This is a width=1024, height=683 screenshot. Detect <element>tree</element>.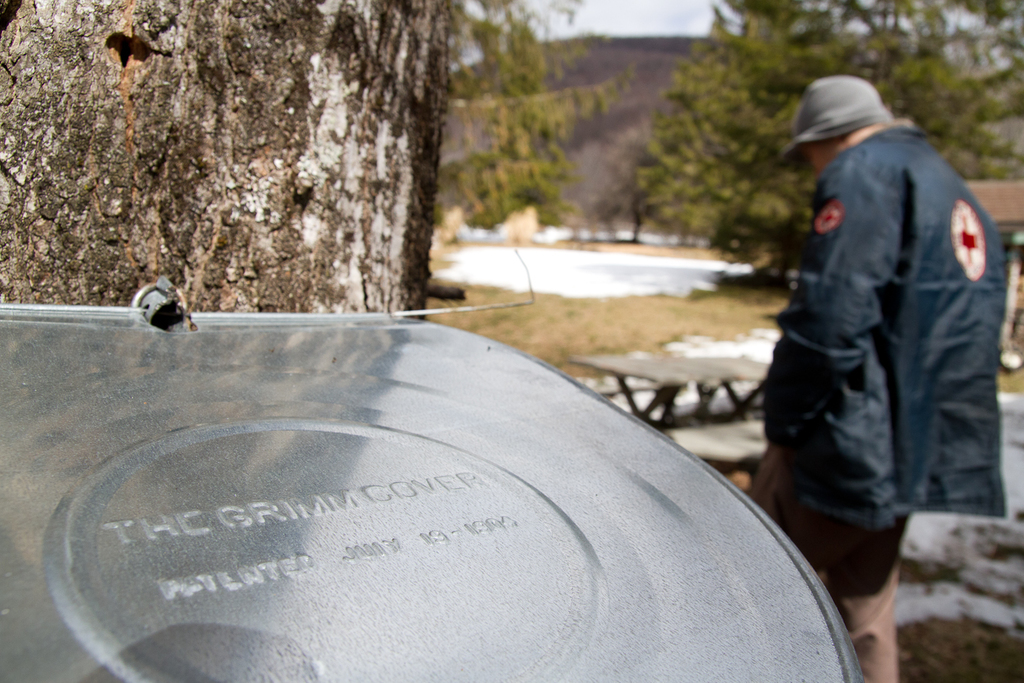
box(1, 20, 532, 298).
